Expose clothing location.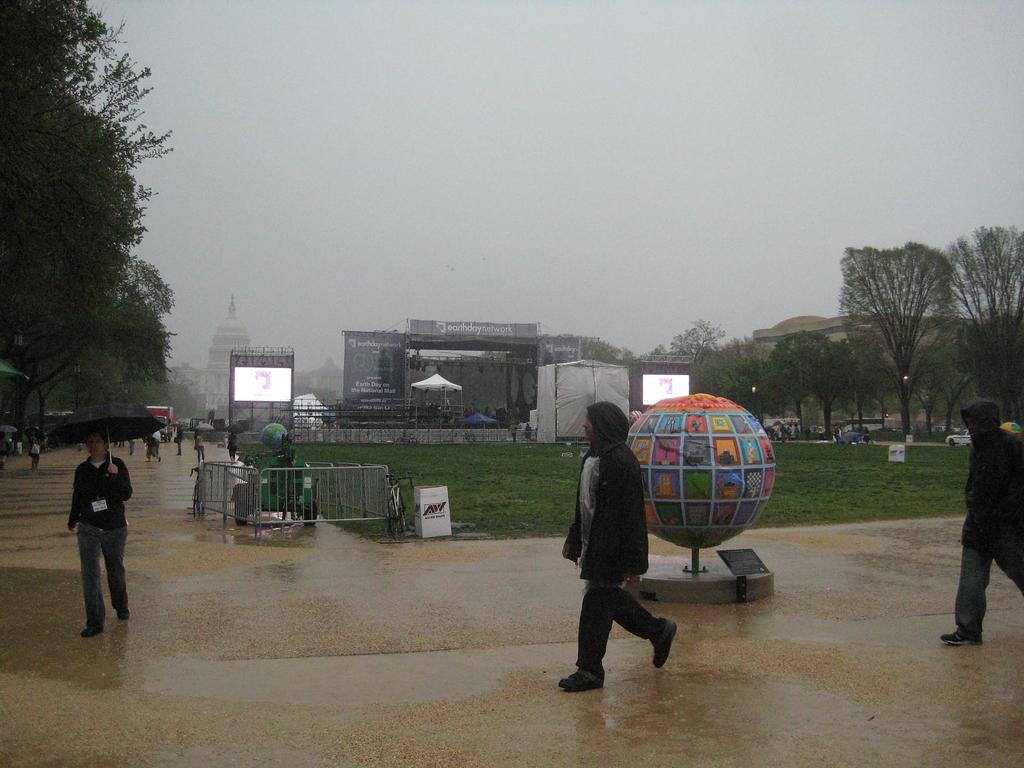
Exposed at 190, 431, 207, 464.
